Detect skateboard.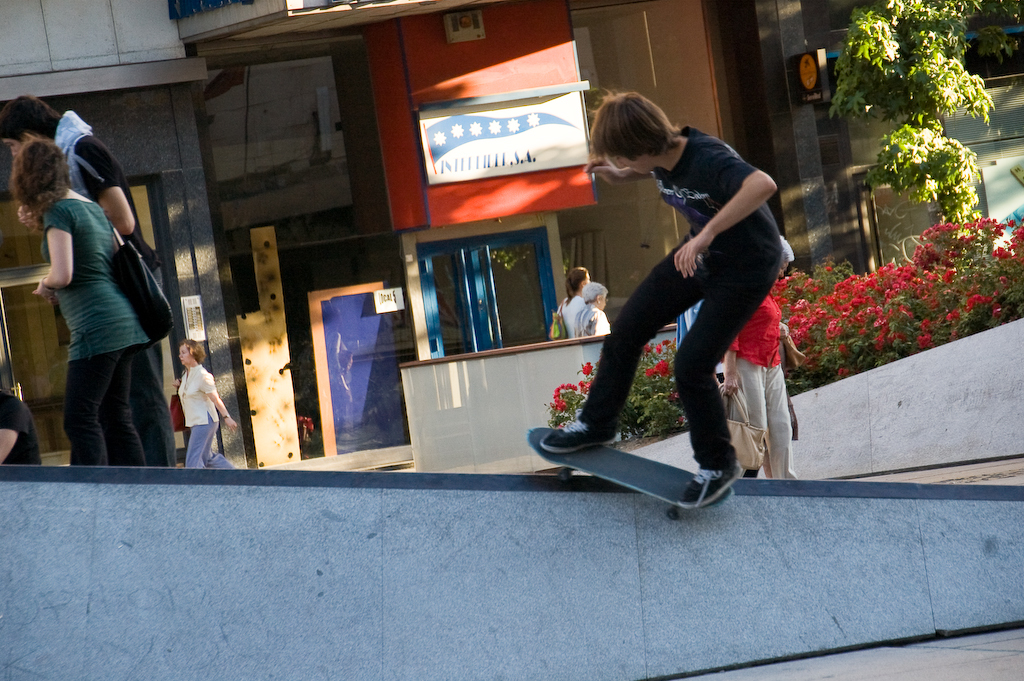
Detected at crop(525, 428, 734, 522).
